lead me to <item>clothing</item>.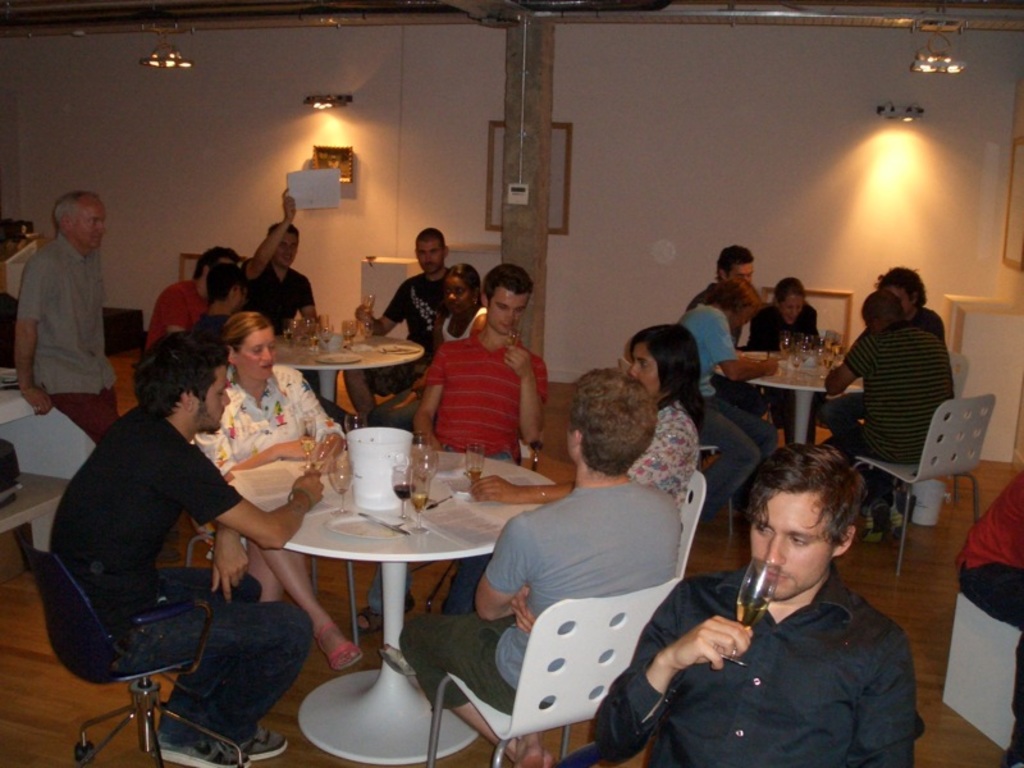
Lead to [364, 321, 552, 616].
